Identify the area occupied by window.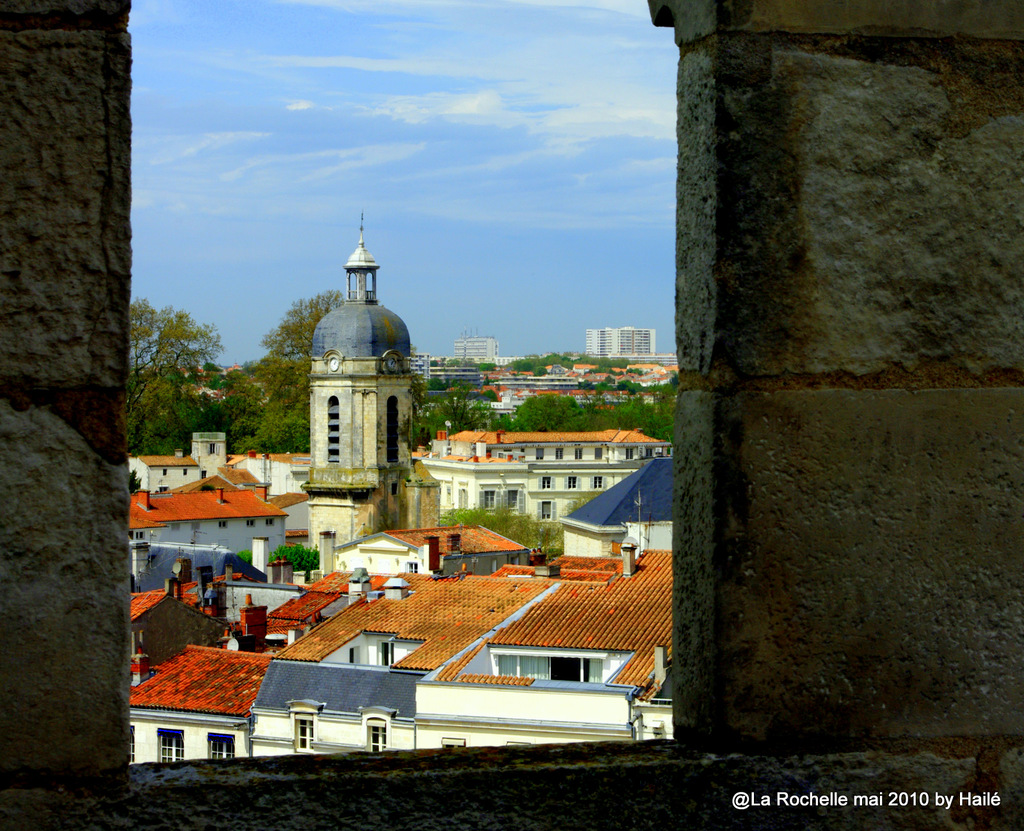
Area: (x1=206, y1=733, x2=235, y2=761).
